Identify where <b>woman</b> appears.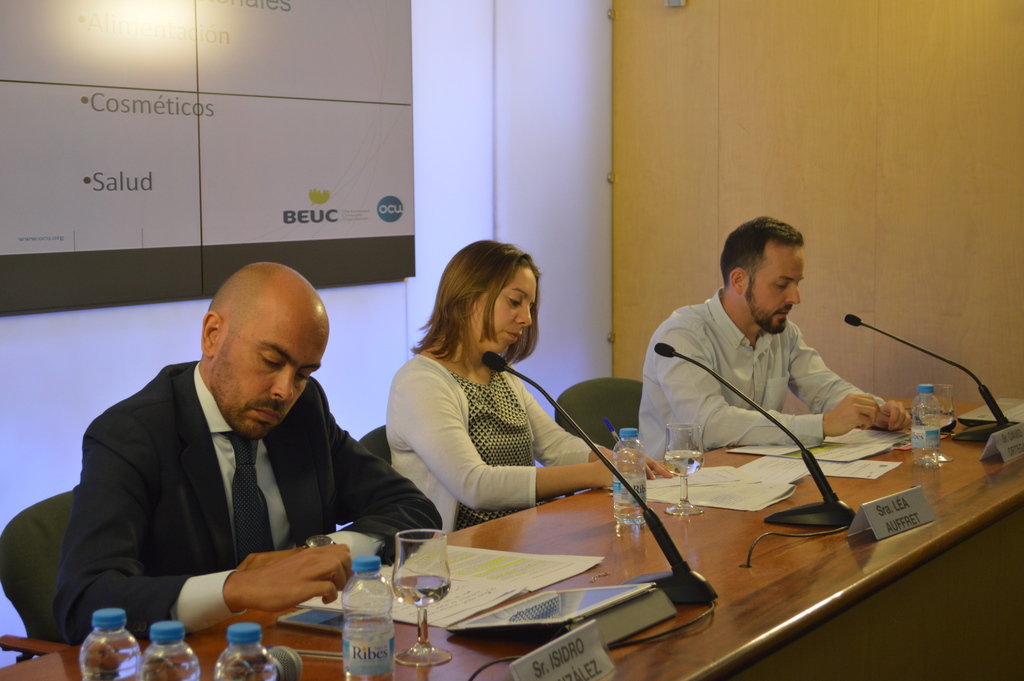
Appears at {"left": 373, "top": 243, "right": 600, "bottom": 559}.
